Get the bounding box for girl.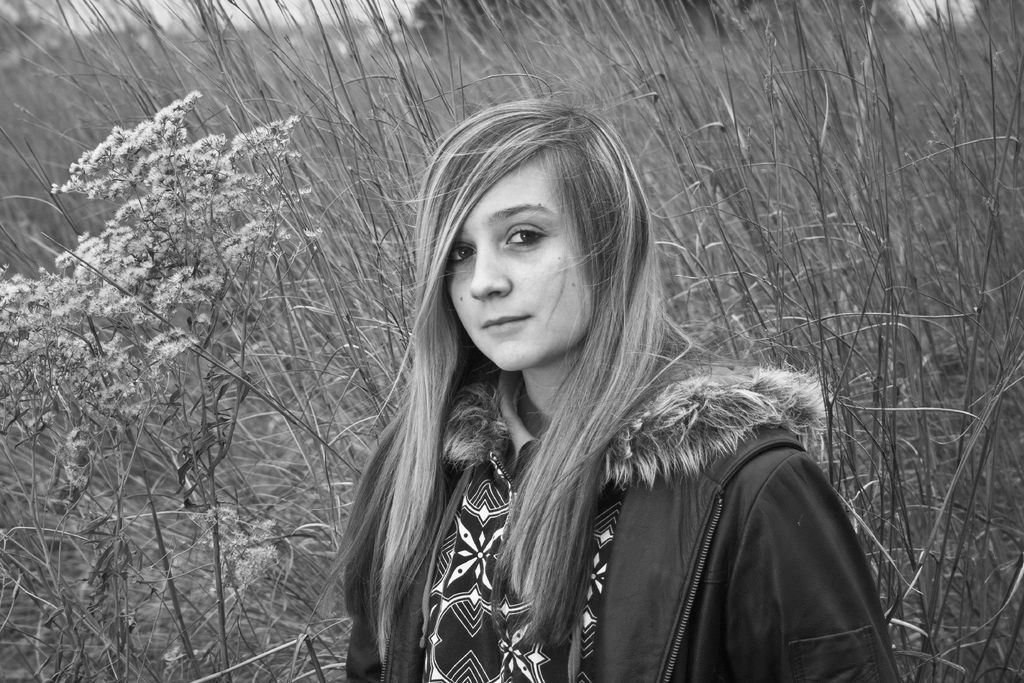
<bbox>322, 93, 902, 682</bbox>.
